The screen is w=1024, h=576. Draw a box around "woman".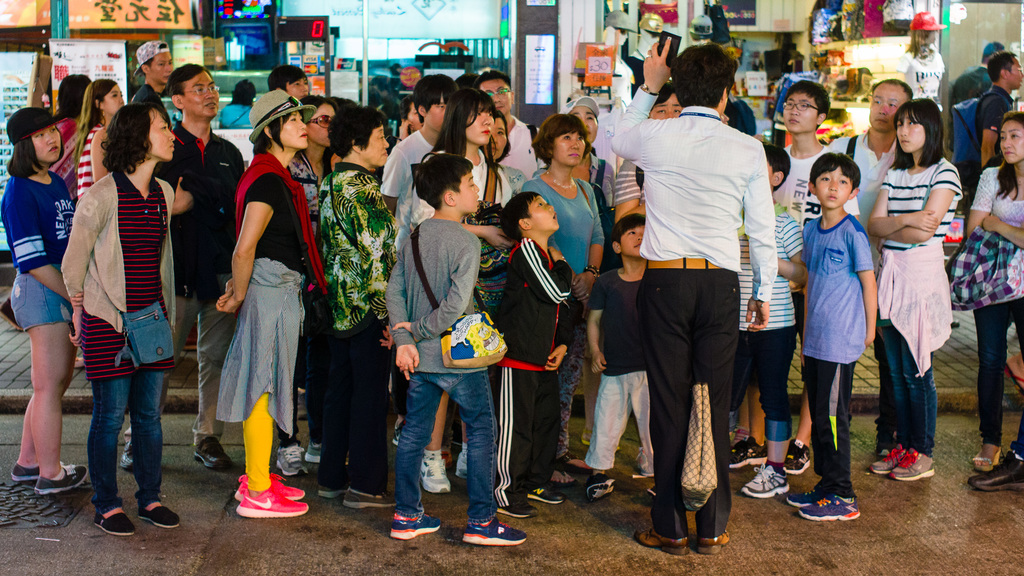
bbox=[0, 109, 82, 497].
